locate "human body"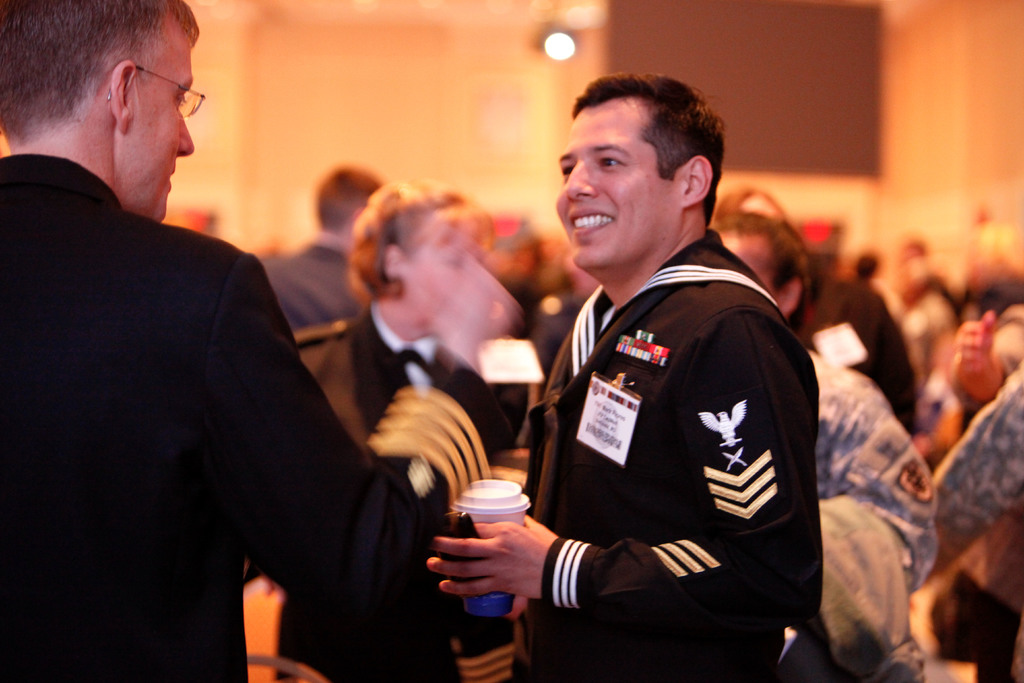
x1=429, y1=66, x2=820, y2=679
